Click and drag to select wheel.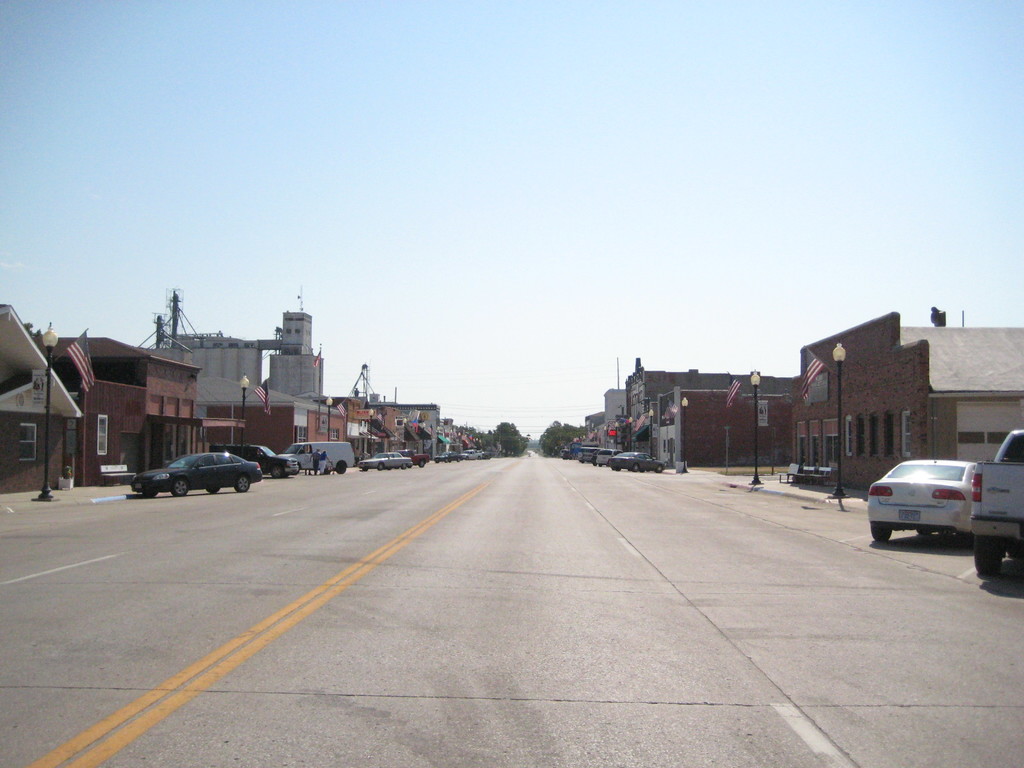
Selection: pyautogui.locateOnScreen(872, 527, 891, 542).
